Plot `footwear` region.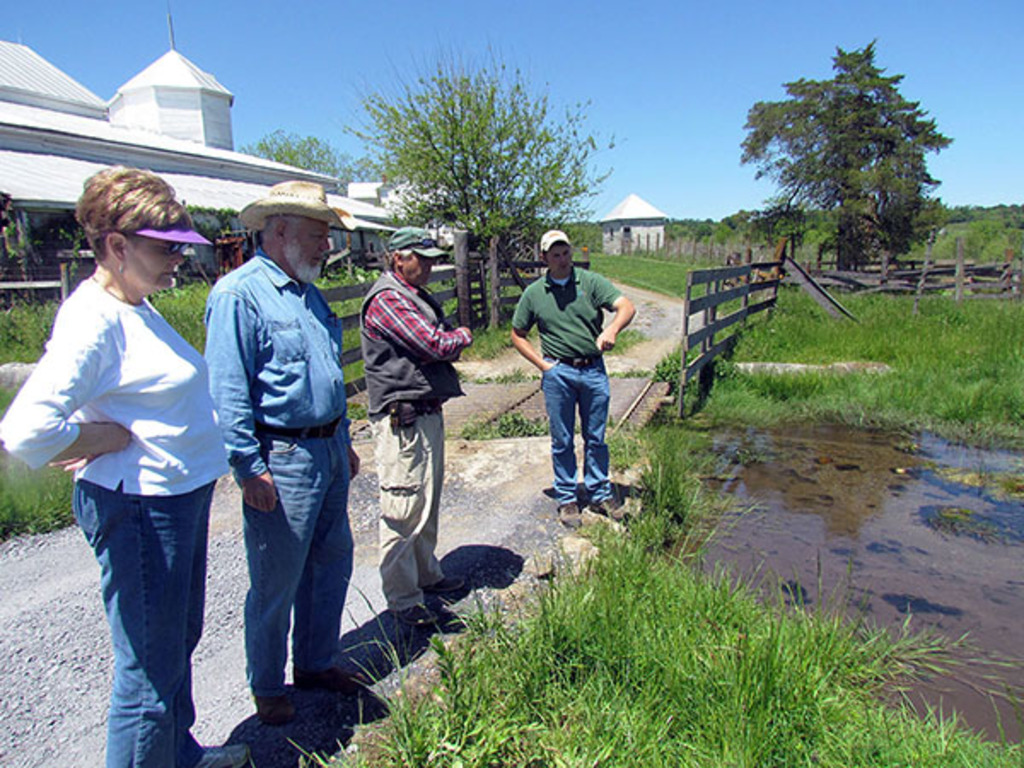
Plotted at [591,495,628,524].
